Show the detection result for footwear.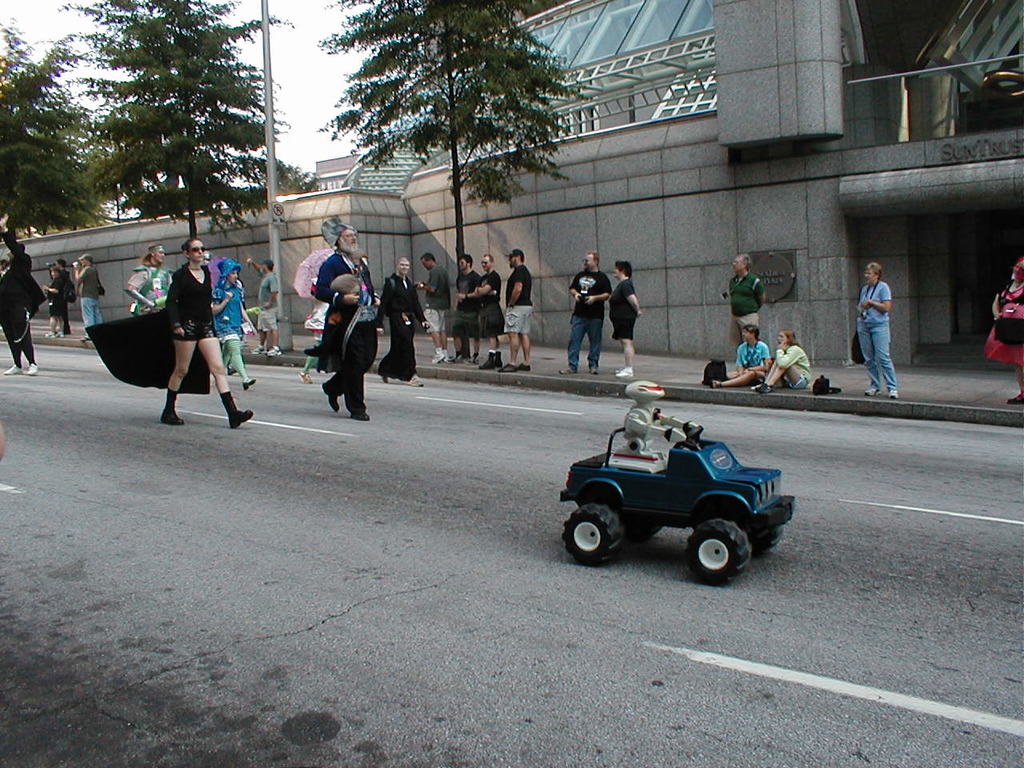
318/386/341/416.
